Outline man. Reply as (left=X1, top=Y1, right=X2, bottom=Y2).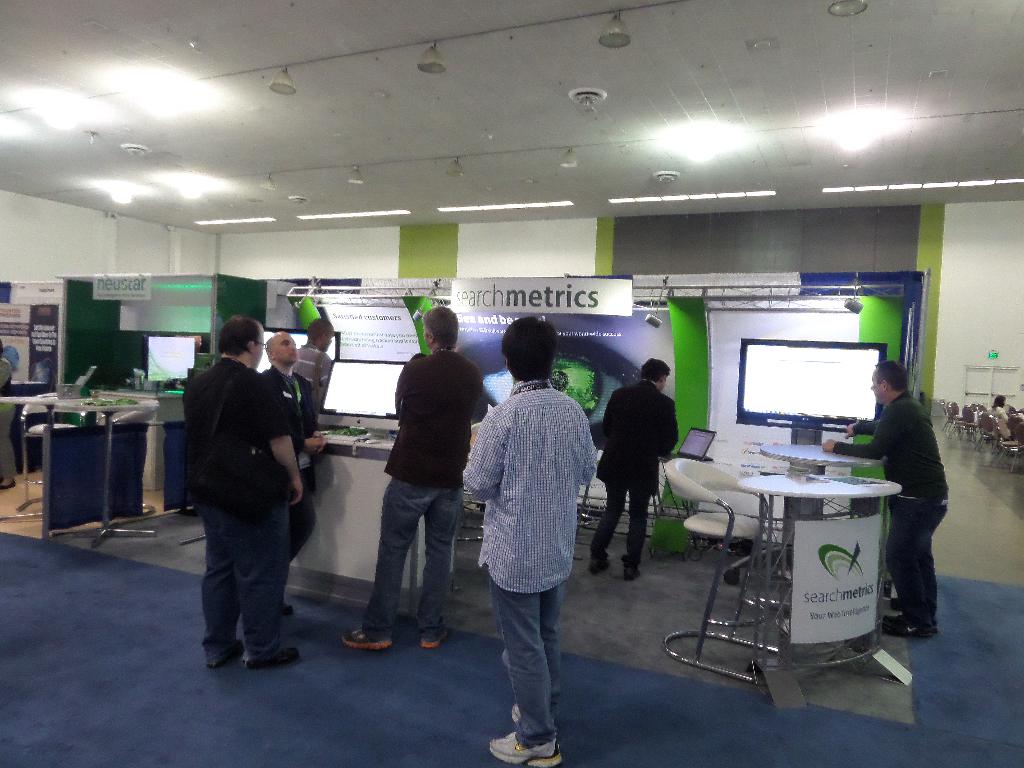
(left=255, top=332, right=326, bottom=613).
